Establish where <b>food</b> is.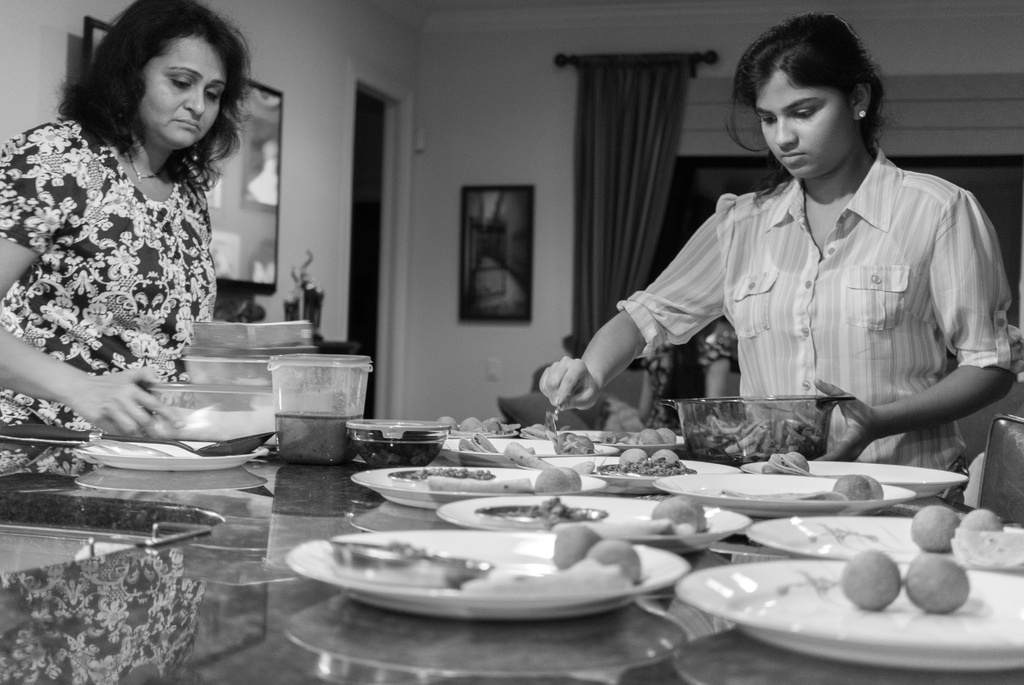
Established at [left=657, top=425, right=676, bottom=442].
